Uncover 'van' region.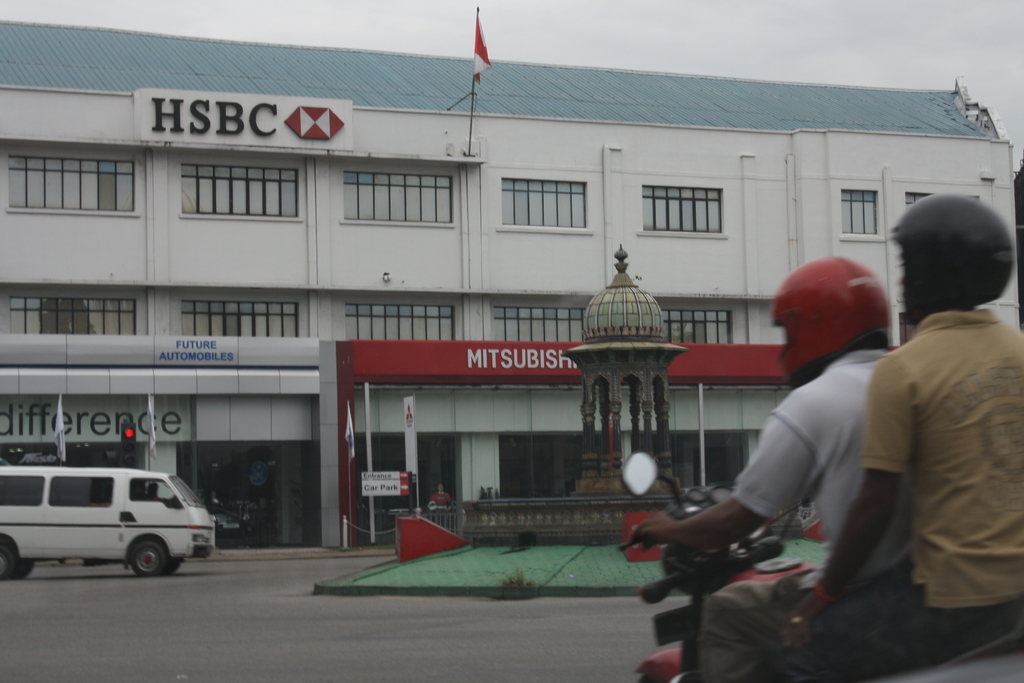
Uncovered: [0,466,214,580].
